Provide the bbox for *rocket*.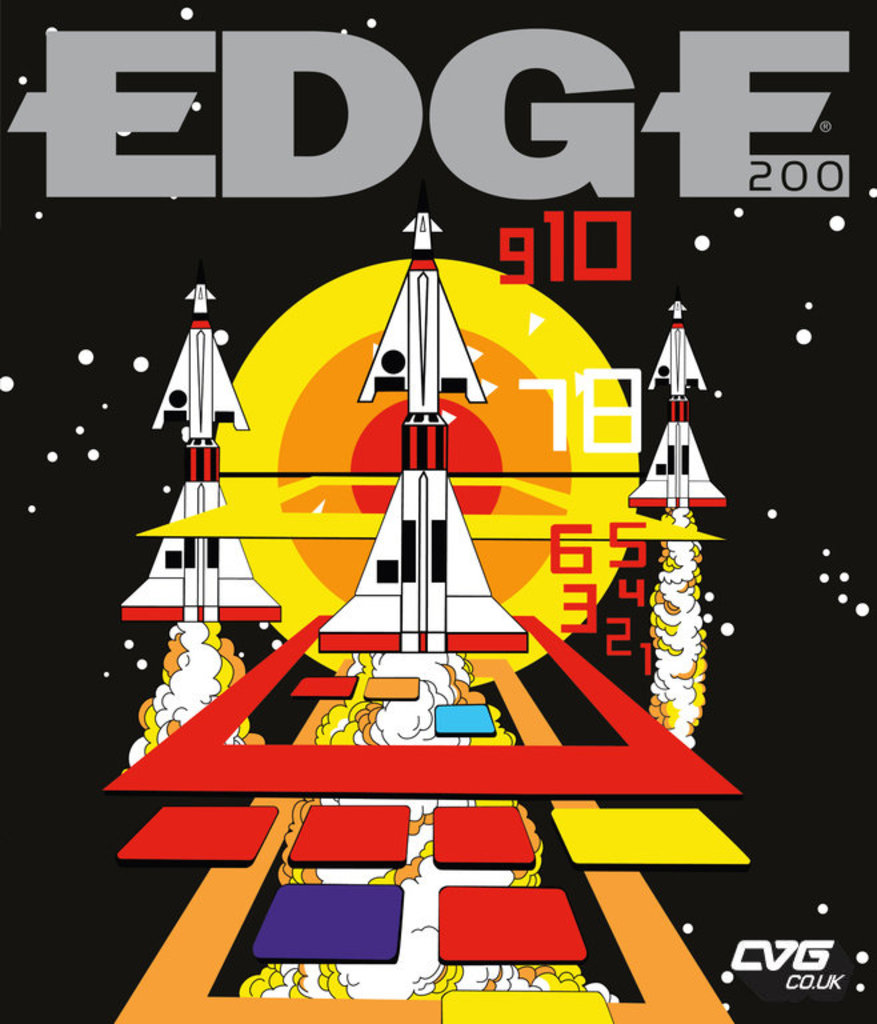
(123,280,288,623).
